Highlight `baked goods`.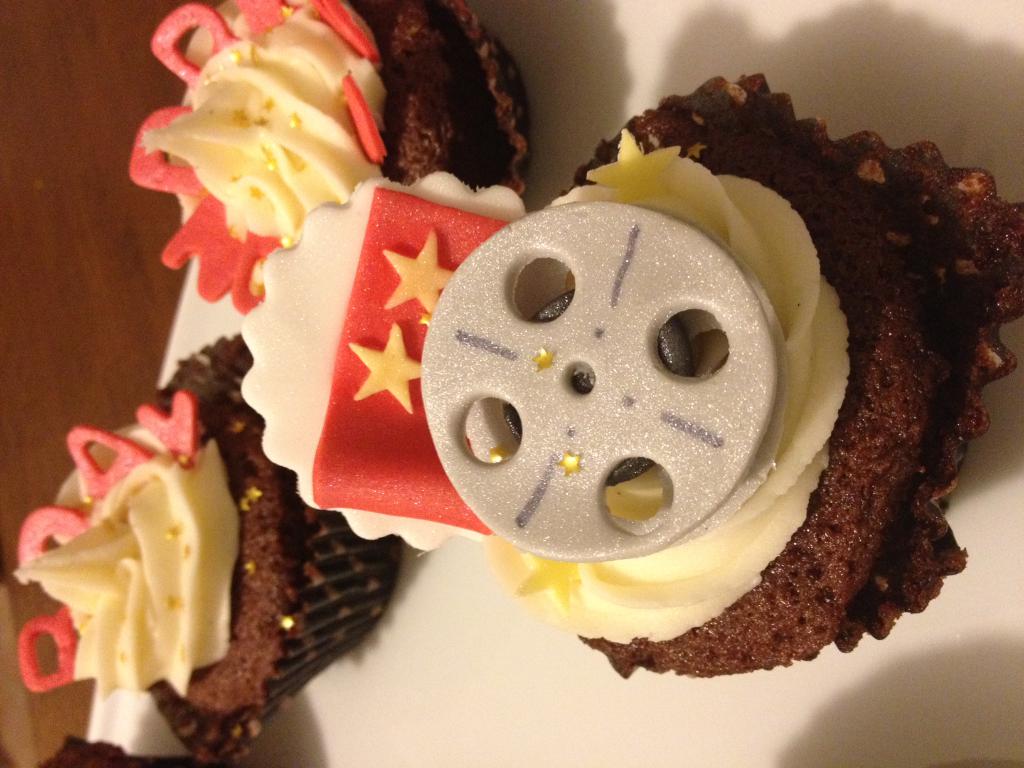
Highlighted region: box(490, 76, 1023, 675).
